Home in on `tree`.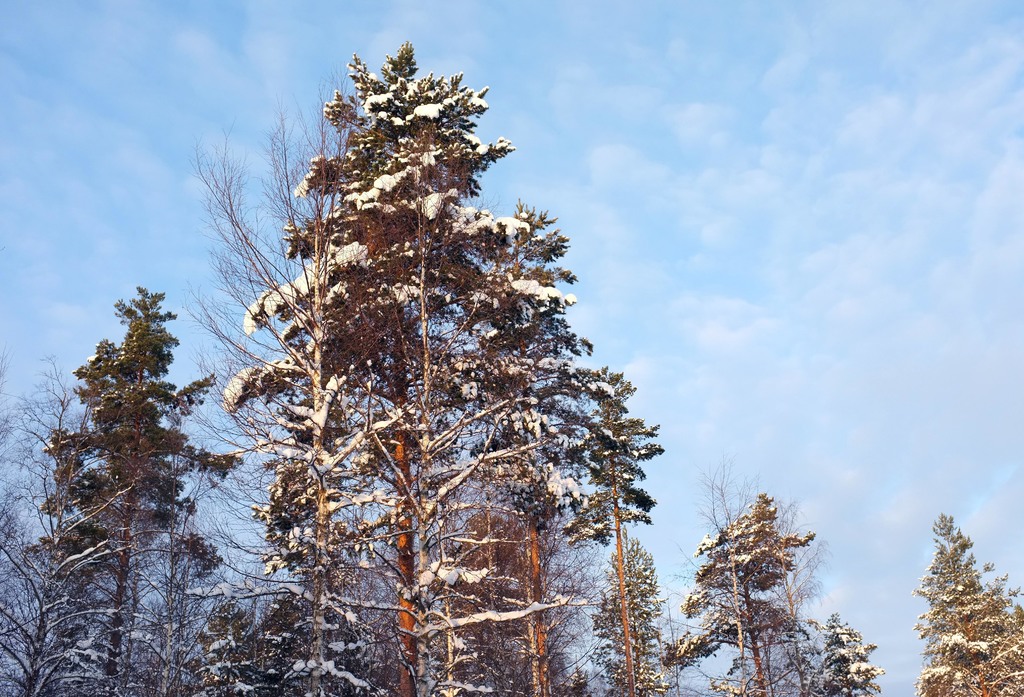
Homed in at BBox(656, 490, 825, 696).
